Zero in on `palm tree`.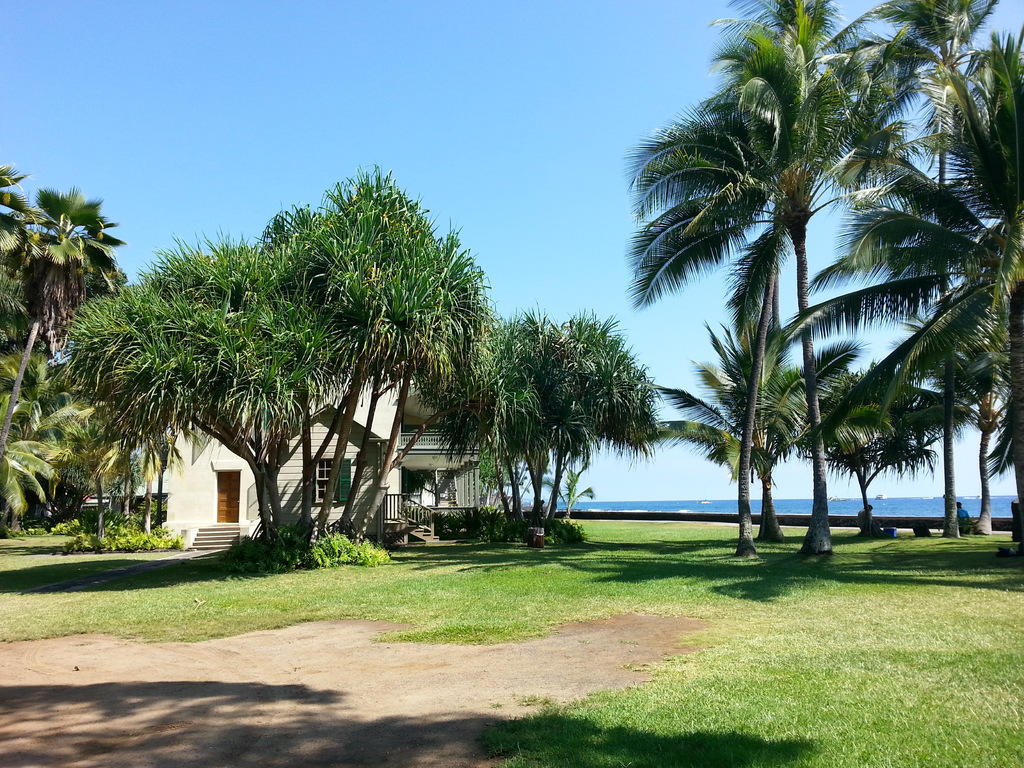
Zeroed in: left=685, top=302, right=788, bottom=576.
